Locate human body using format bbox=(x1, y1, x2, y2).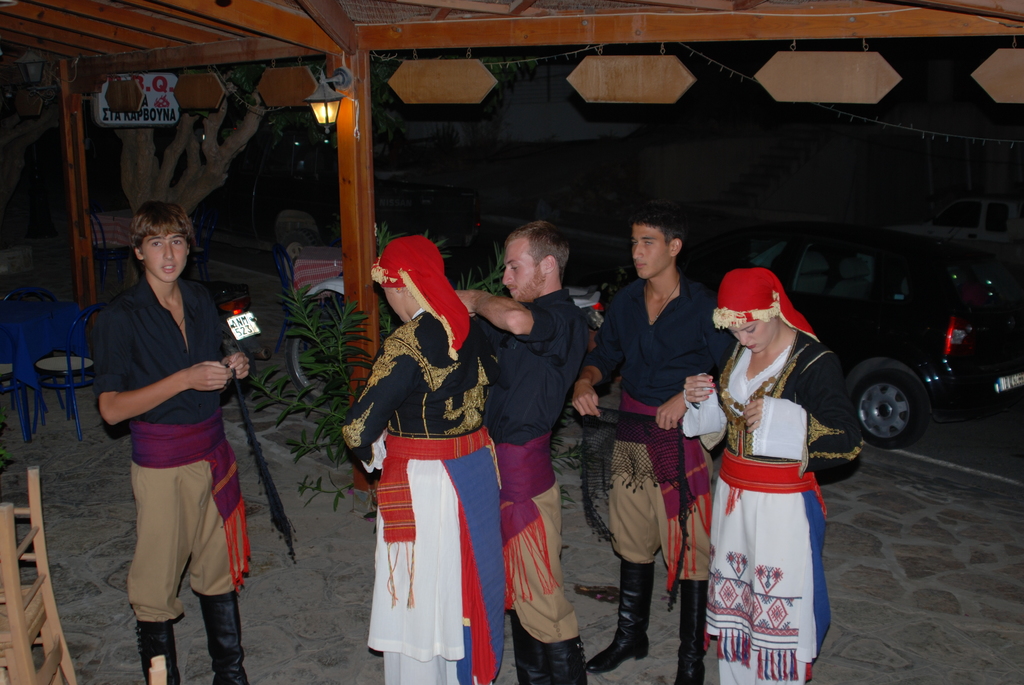
bbox=(344, 235, 508, 684).
